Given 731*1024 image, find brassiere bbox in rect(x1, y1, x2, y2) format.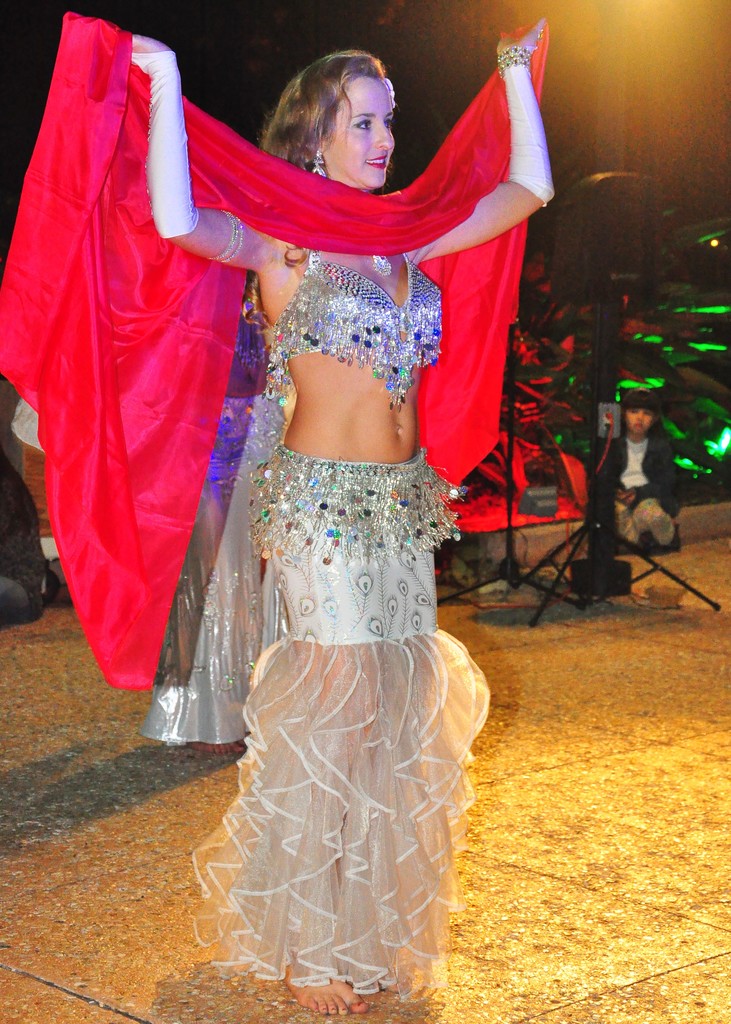
rect(262, 244, 446, 413).
